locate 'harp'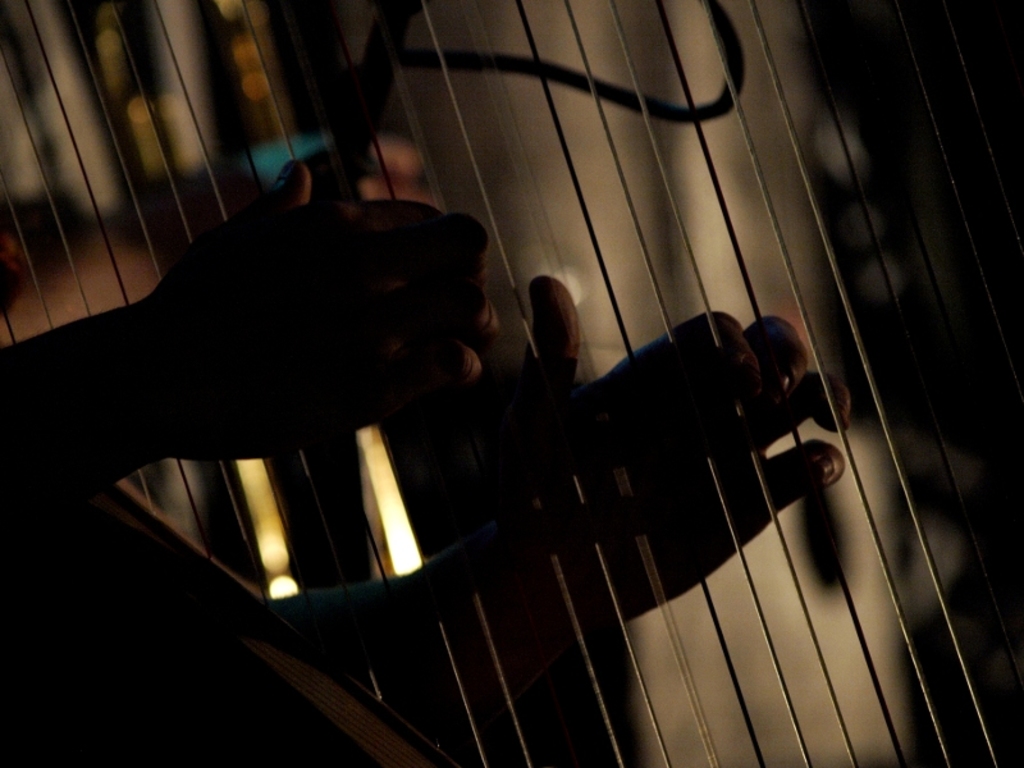
(5,1,1023,767)
